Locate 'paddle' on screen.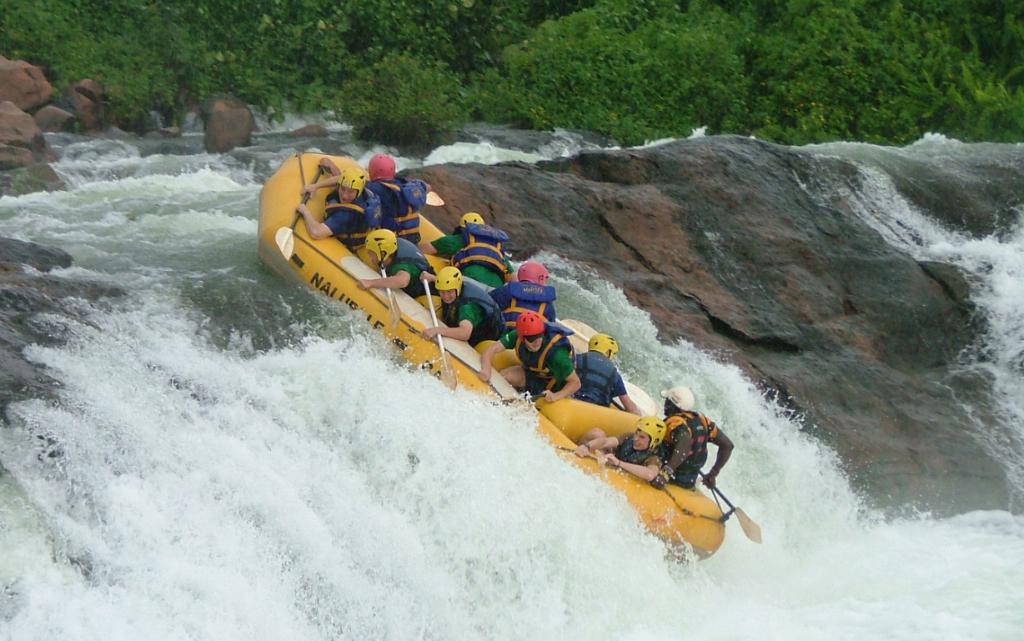
On screen at [425, 187, 441, 207].
